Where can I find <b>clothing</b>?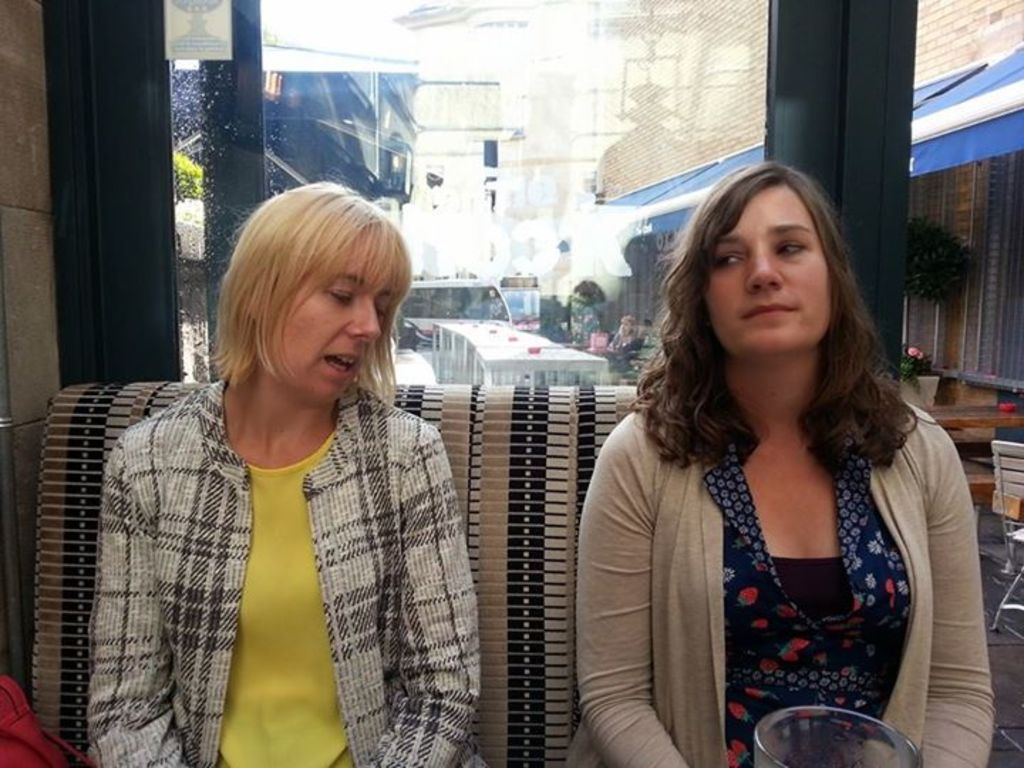
You can find it at <region>569, 368, 1000, 767</region>.
